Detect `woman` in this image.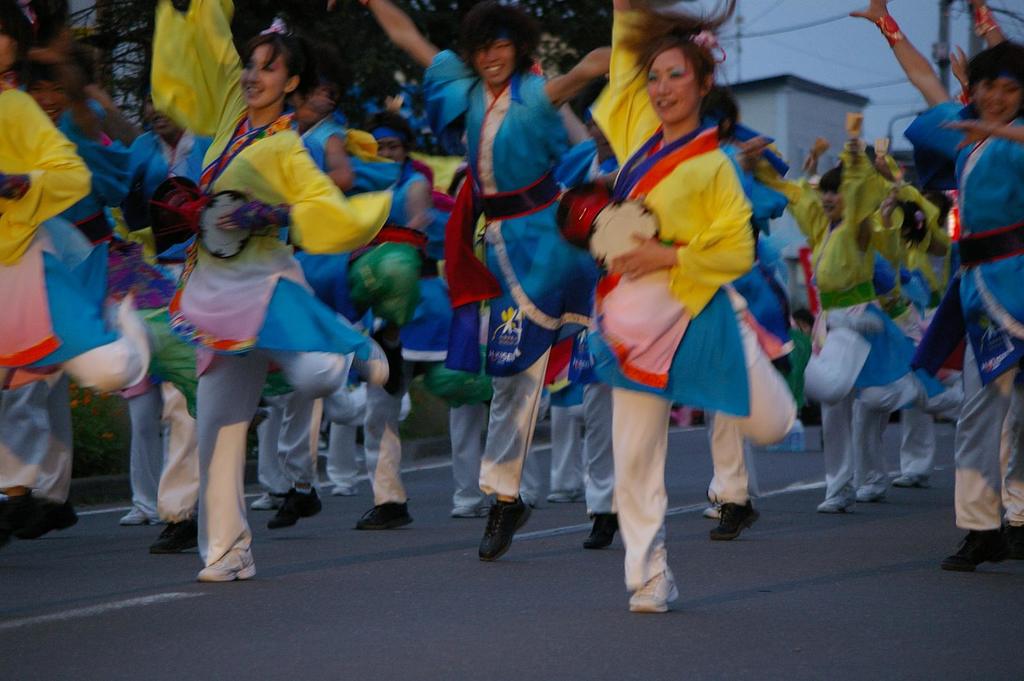
Detection: bbox=(17, 26, 132, 540).
